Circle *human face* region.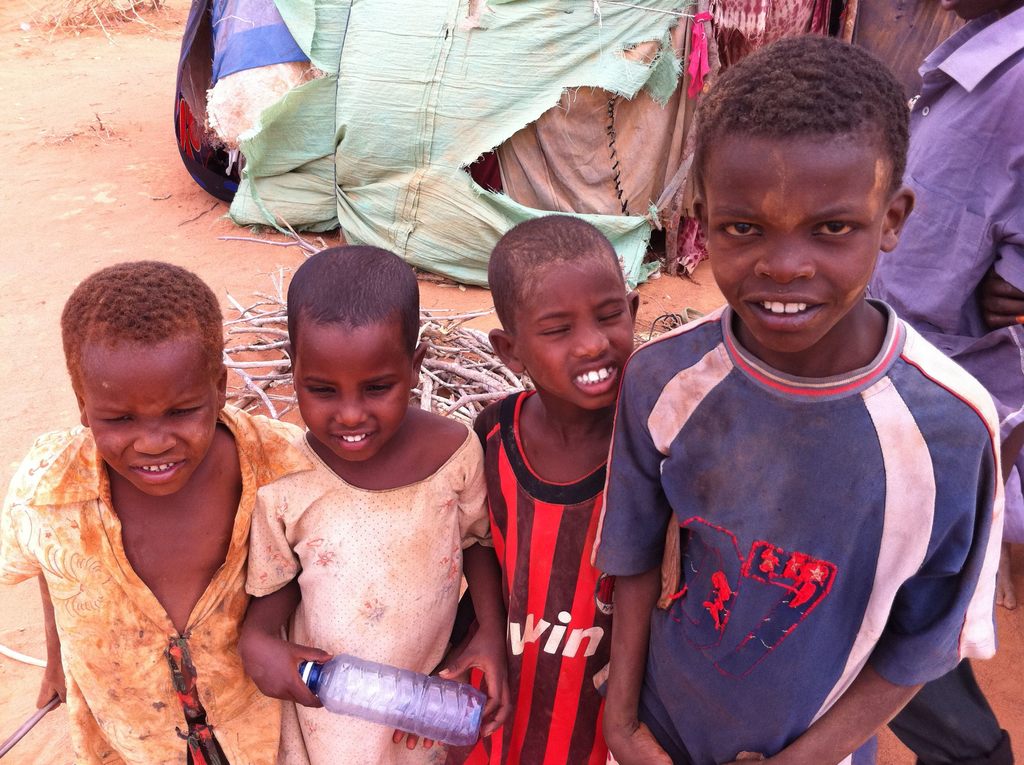
Region: {"left": 290, "top": 318, "right": 415, "bottom": 462}.
